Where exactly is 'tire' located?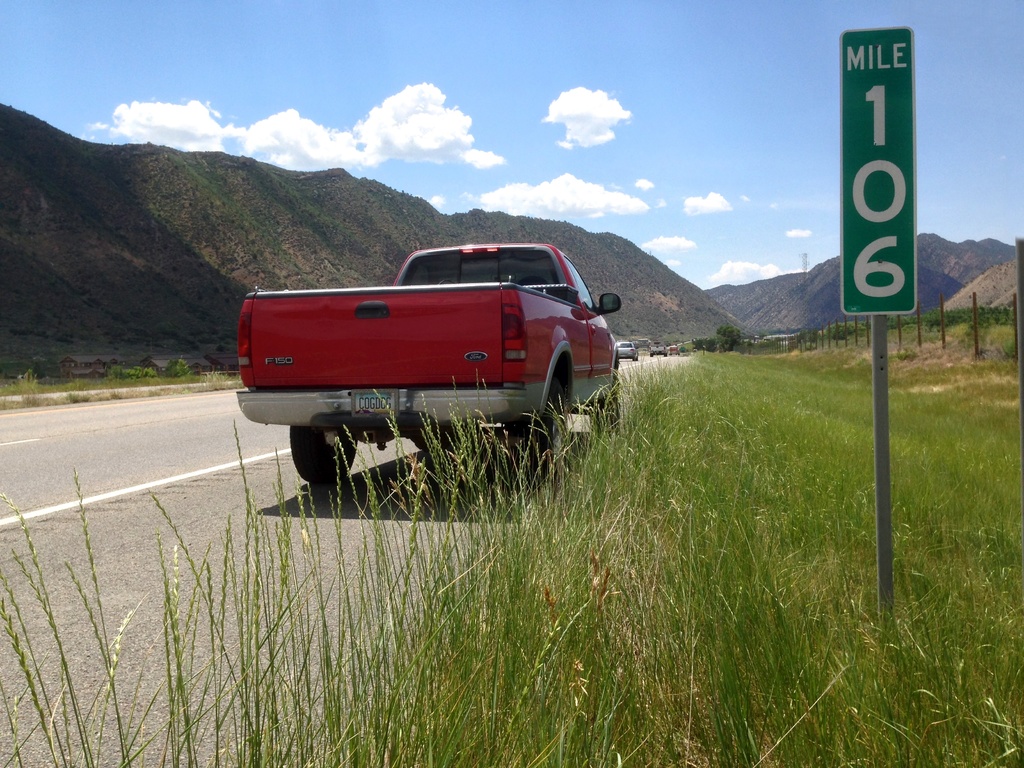
Its bounding box is detection(506, 376, 567, 493).
